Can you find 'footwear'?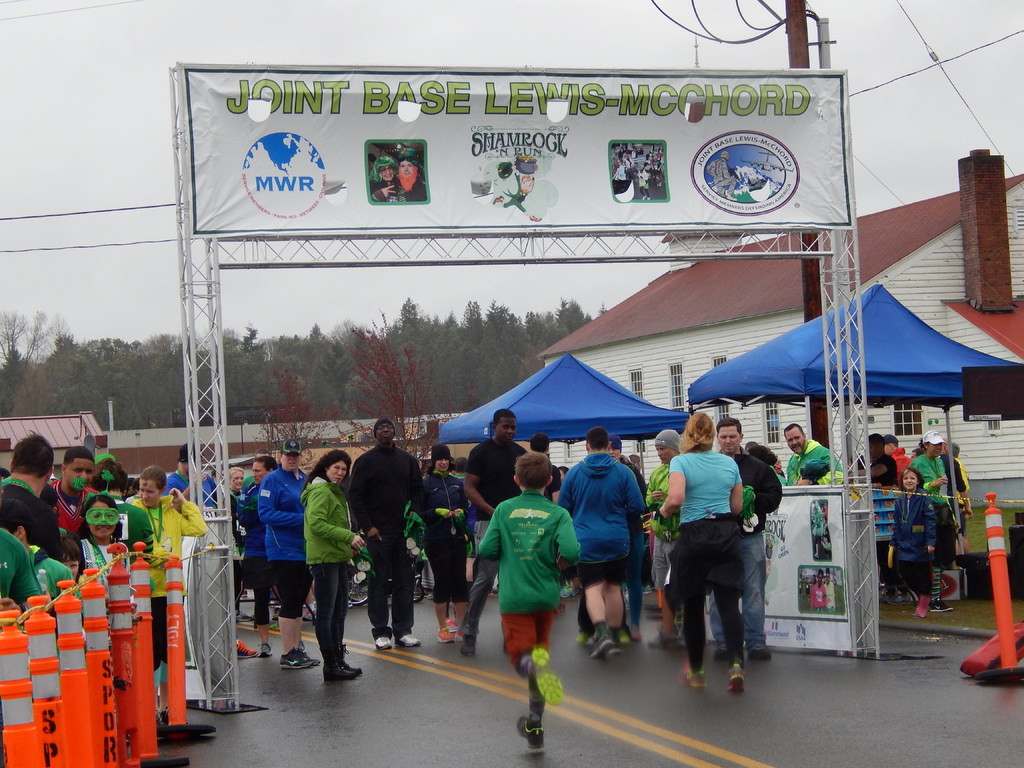
Yes, bounding box: bbox=[559, 583, 579, 599].
